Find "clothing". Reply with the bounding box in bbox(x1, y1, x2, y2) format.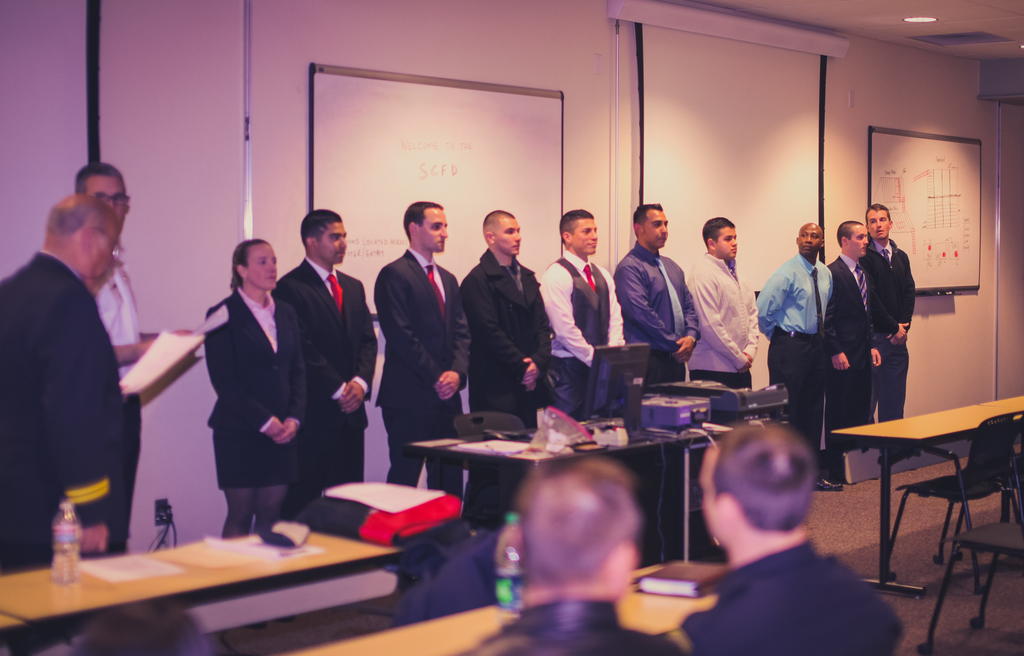
bbox(759, 244, 834, 446).
